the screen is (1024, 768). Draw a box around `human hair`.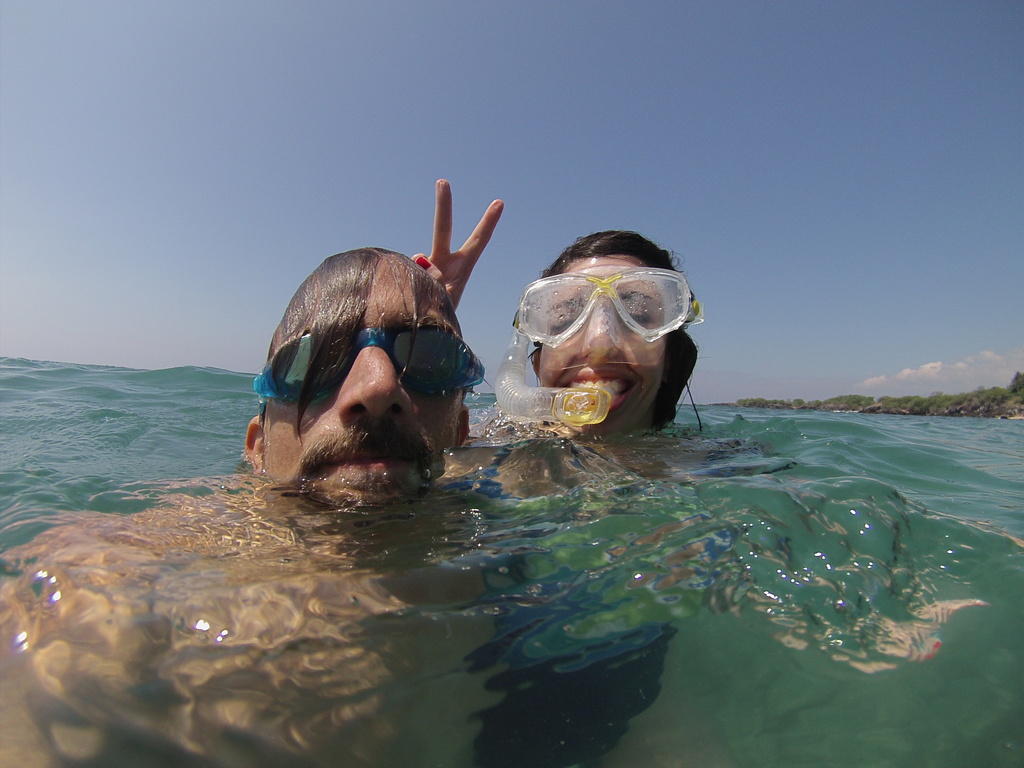
<bbox>260, 249, 476, 445</bbox>.
